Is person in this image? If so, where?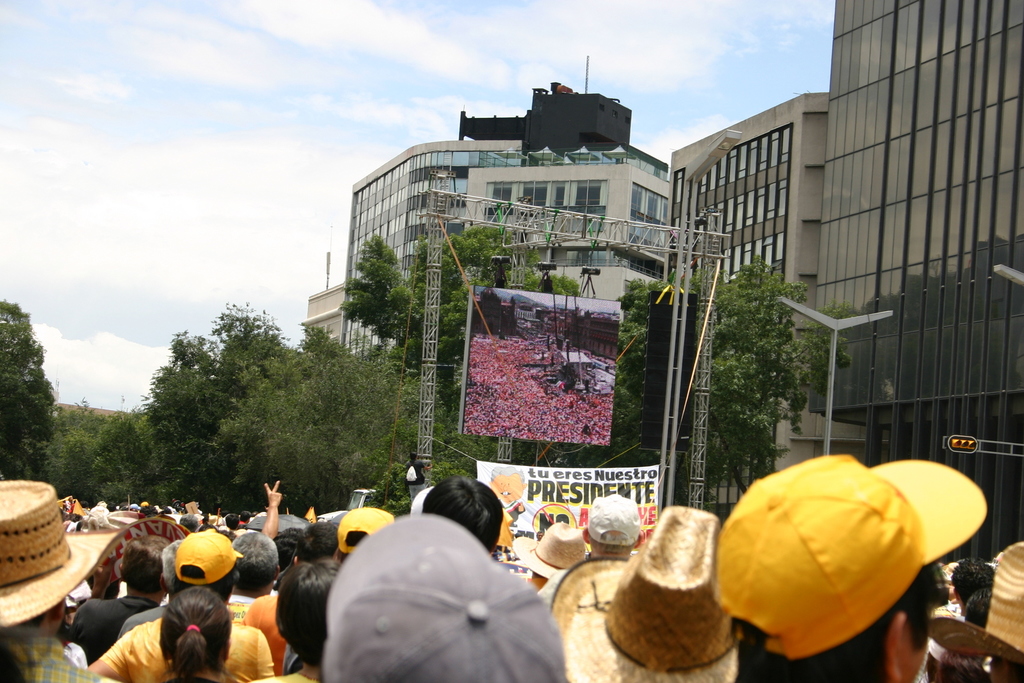
Yes, at {"left": 0, "top": 478, "right": 127, "bottom": 682}.
